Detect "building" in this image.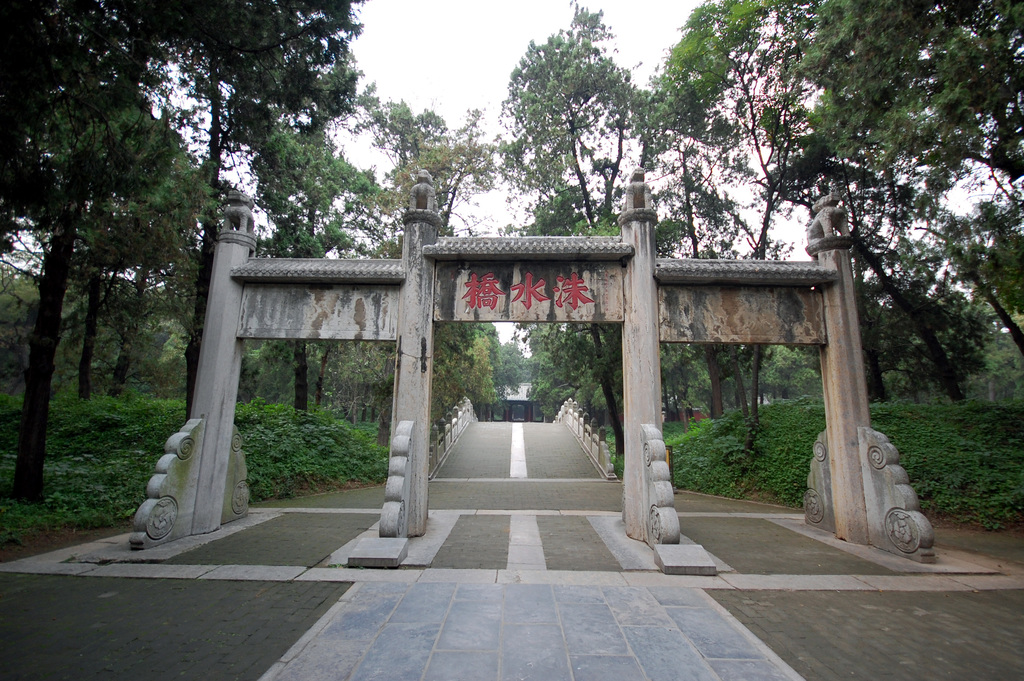
Detection: 486/384/539/422.
